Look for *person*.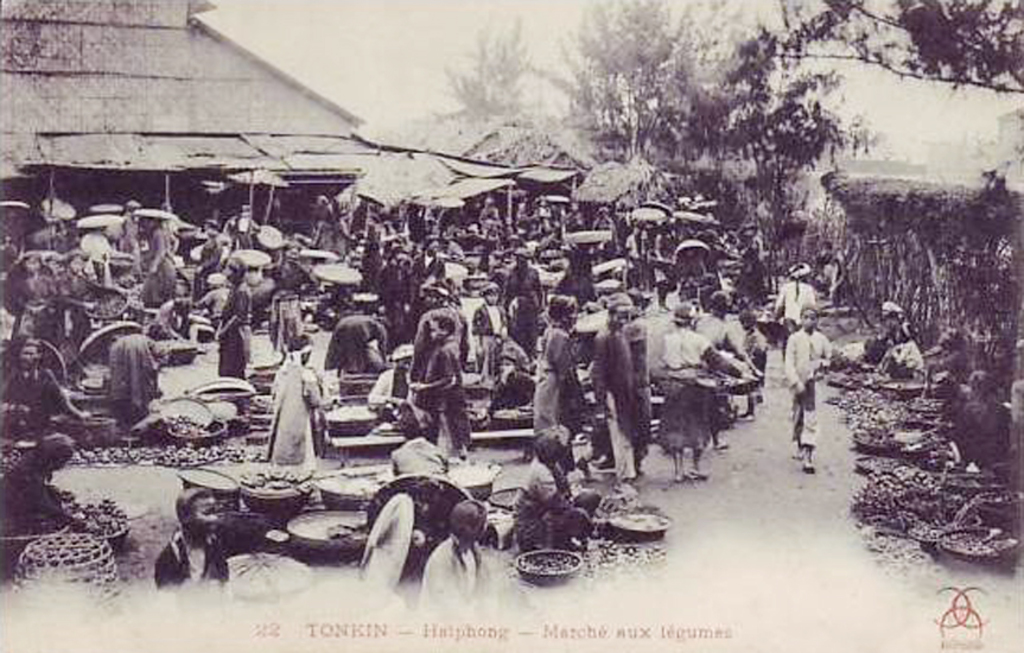
Found: (x1=117, y1=197, x2=147, y2=265).
